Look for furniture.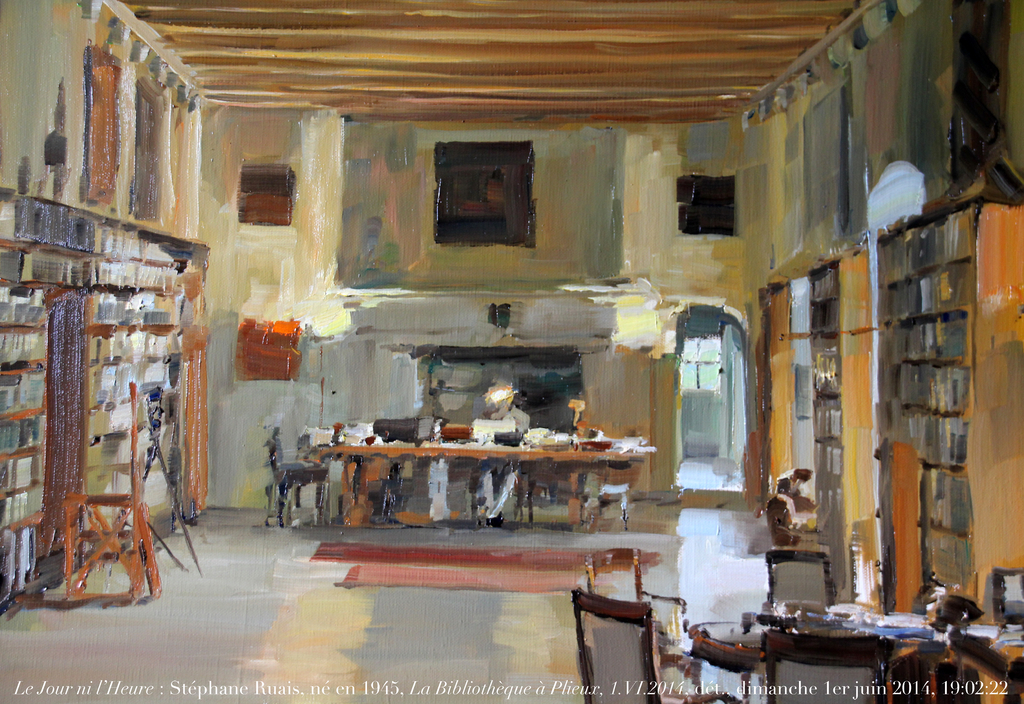
Found: x1=988 y1=567 x2=1023 y2=626.
